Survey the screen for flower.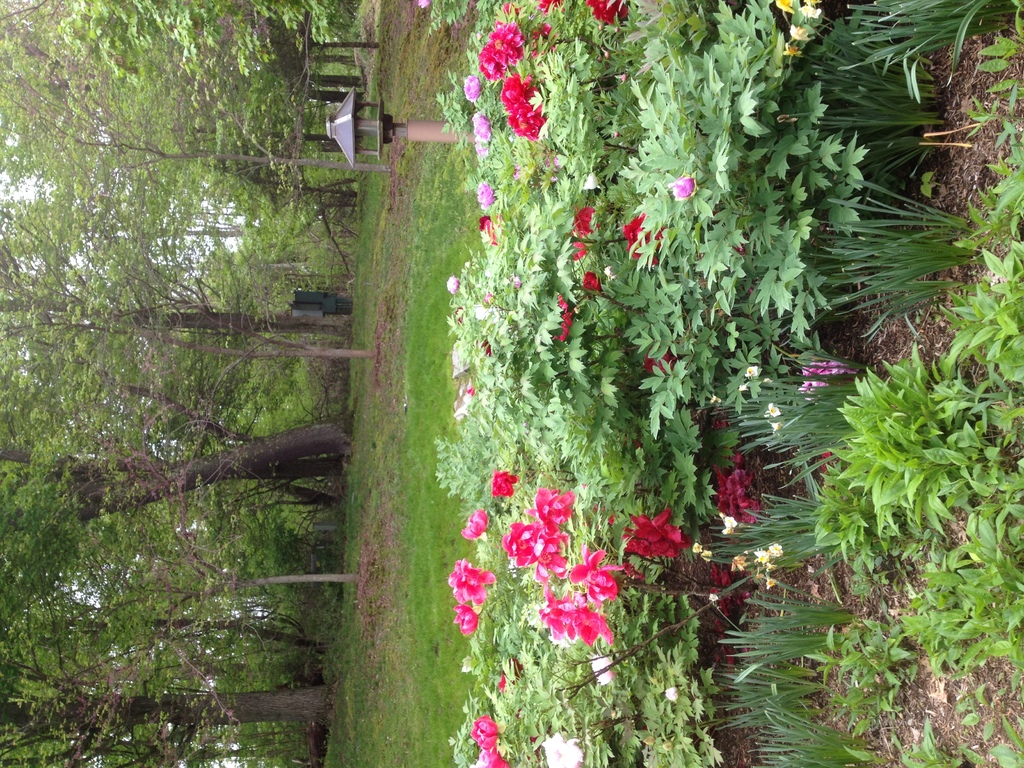
Survey found: x1=586, y1=0, x2=630, y2=29.
